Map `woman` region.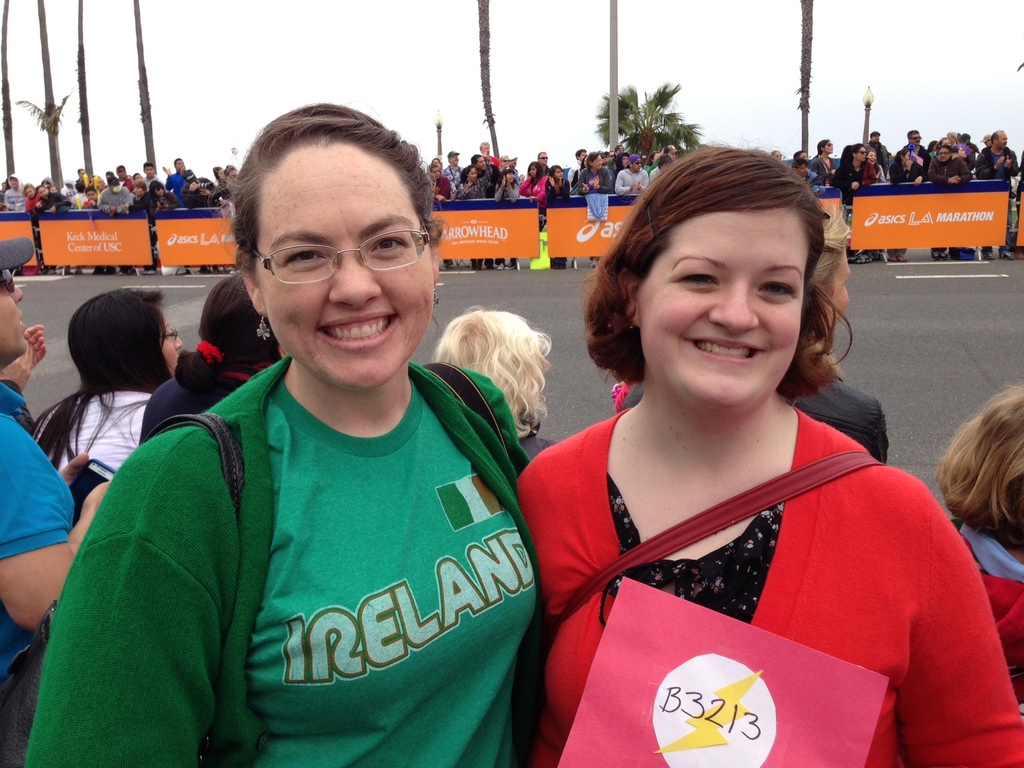
Mapped to <region>128, 179, 154, 264</region>.
